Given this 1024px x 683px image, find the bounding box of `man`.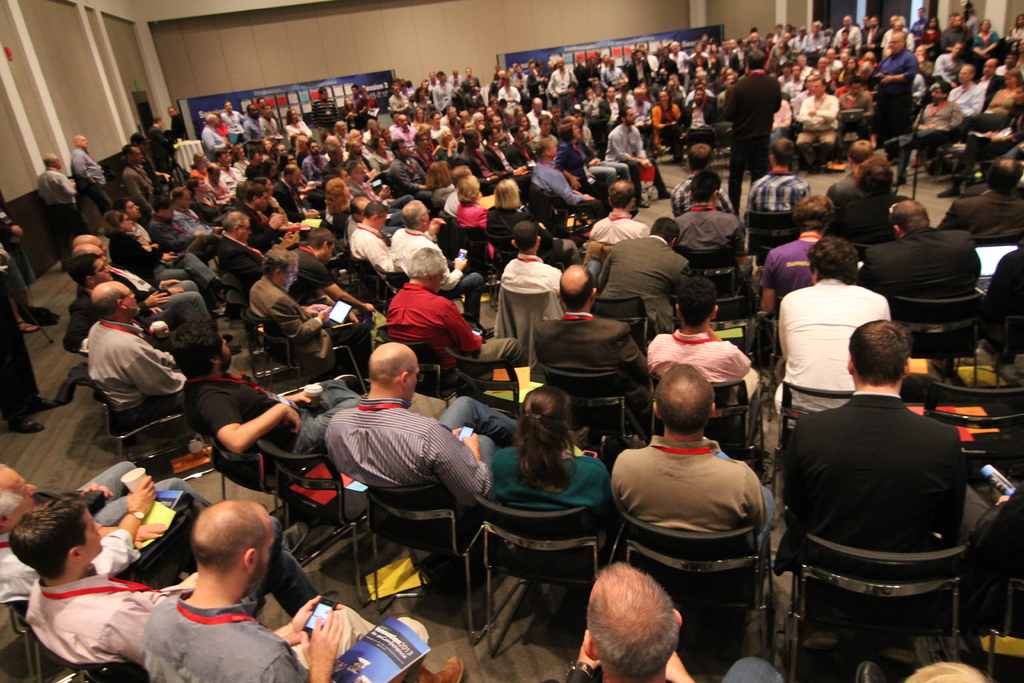
588,78,604,99.
